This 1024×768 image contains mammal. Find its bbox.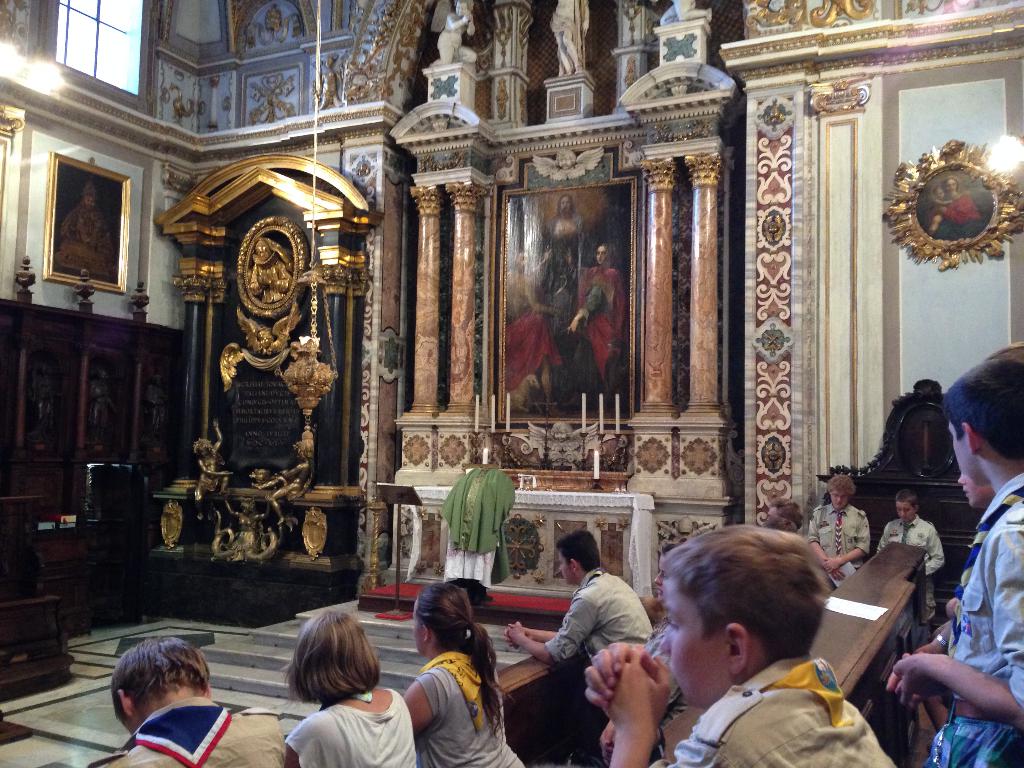
[left=387, top=590, right=501, bottom=760].
